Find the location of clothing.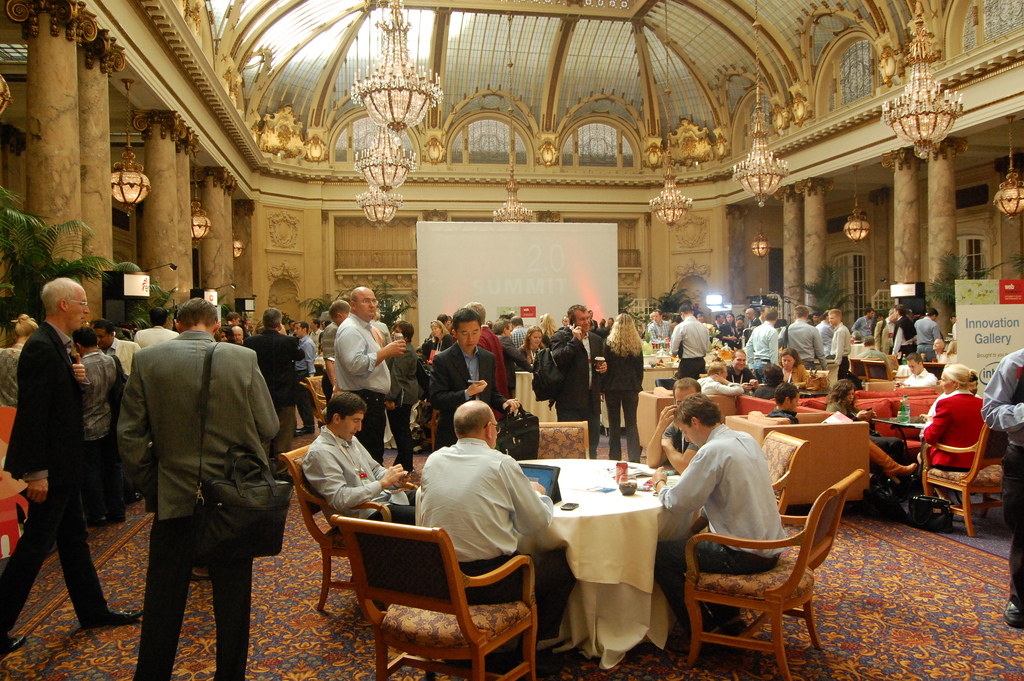
Location: <box>548,324,604,456</box>.
